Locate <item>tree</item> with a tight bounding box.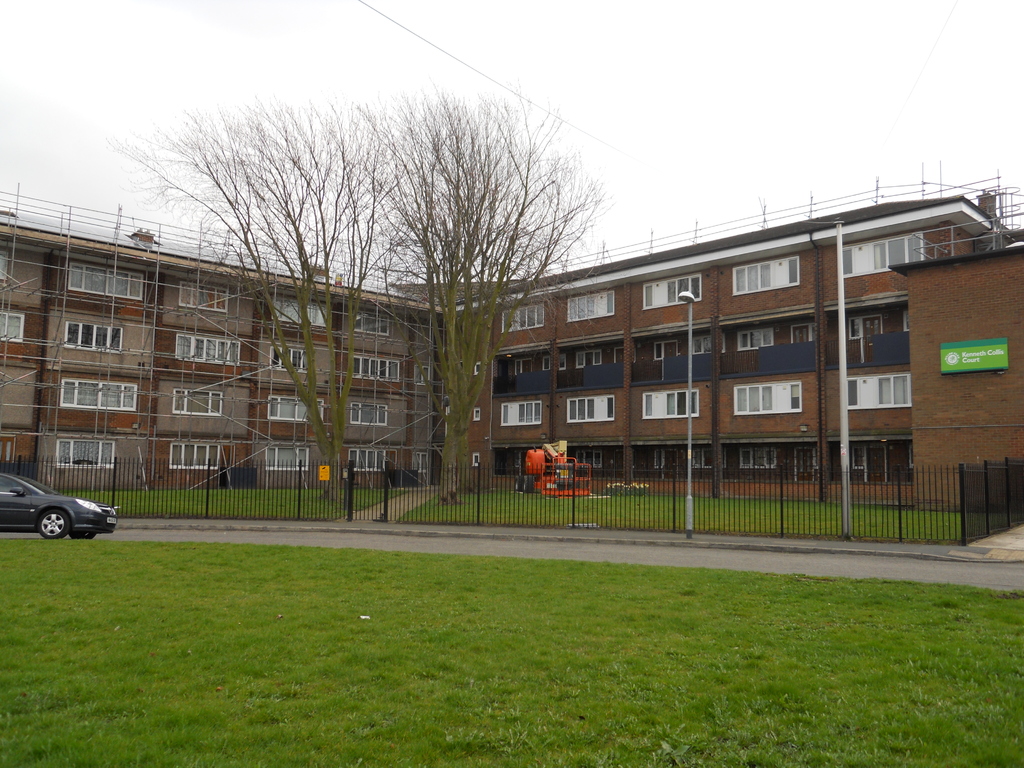
(left=112, top=90, right=386, bottom=499).
